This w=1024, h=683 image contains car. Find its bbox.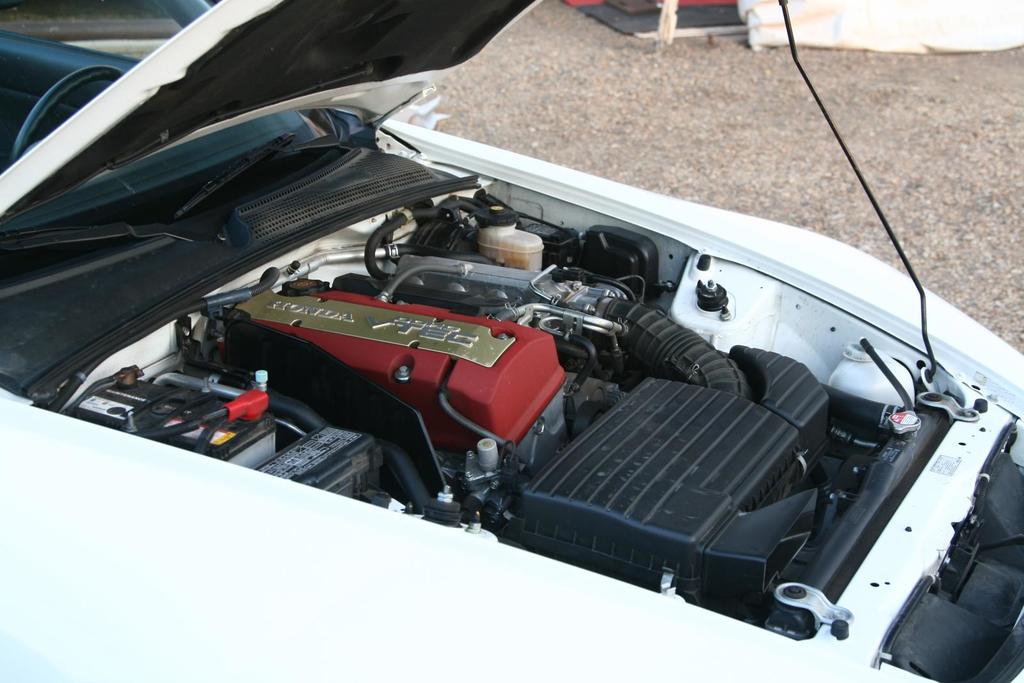
76/31/1023/681.
